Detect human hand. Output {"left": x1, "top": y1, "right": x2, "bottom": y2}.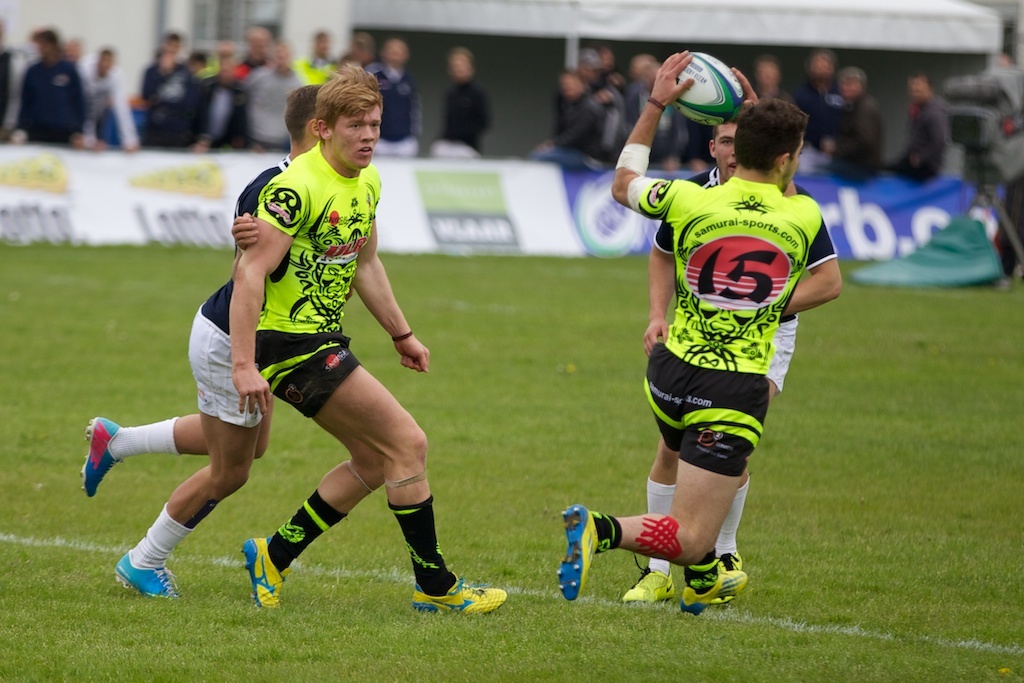
{"left": 642, "top": 315, "right": 672, "bottom": 357}.
